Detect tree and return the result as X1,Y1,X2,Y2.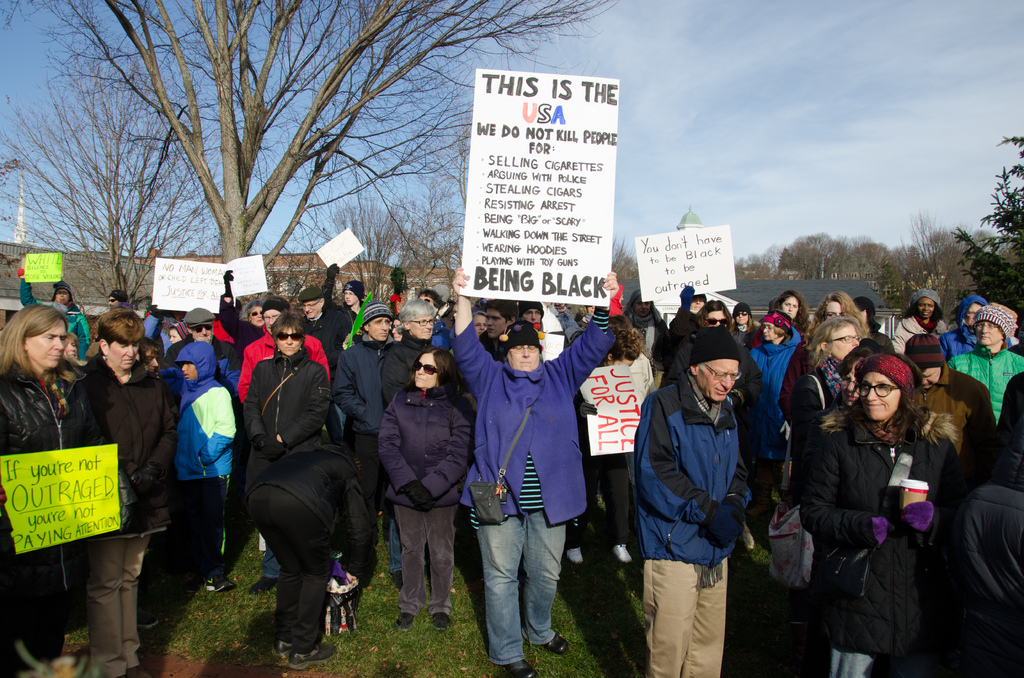
784,225,847,280.
